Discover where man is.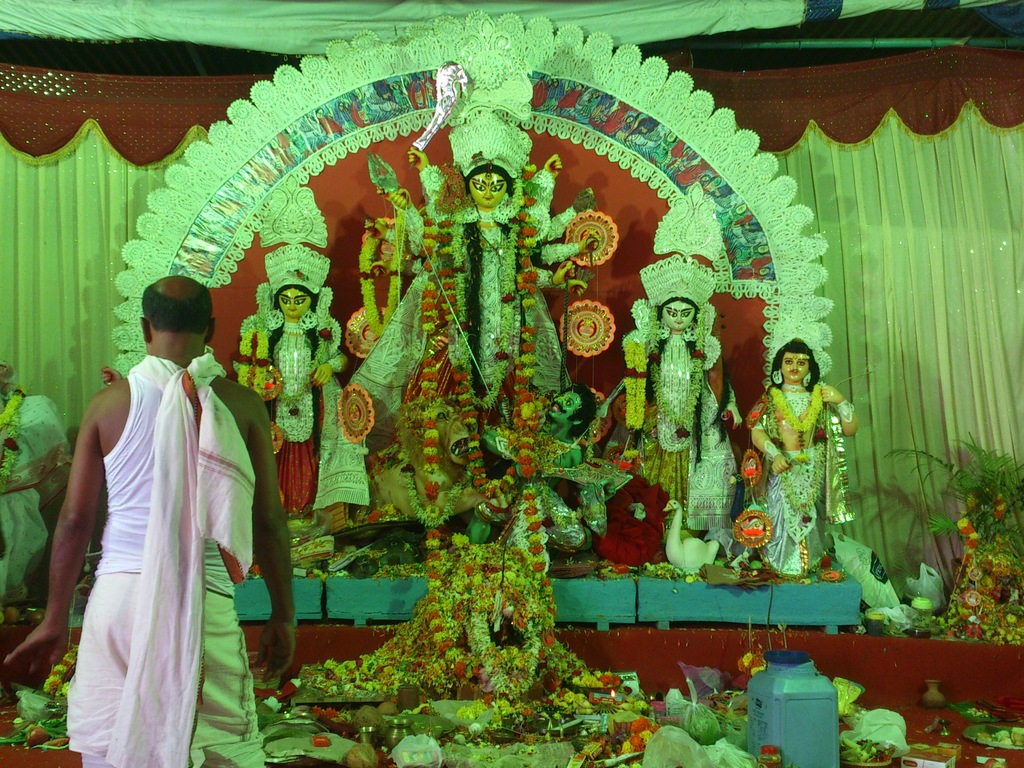
Discovered at 35/261/269/754.
